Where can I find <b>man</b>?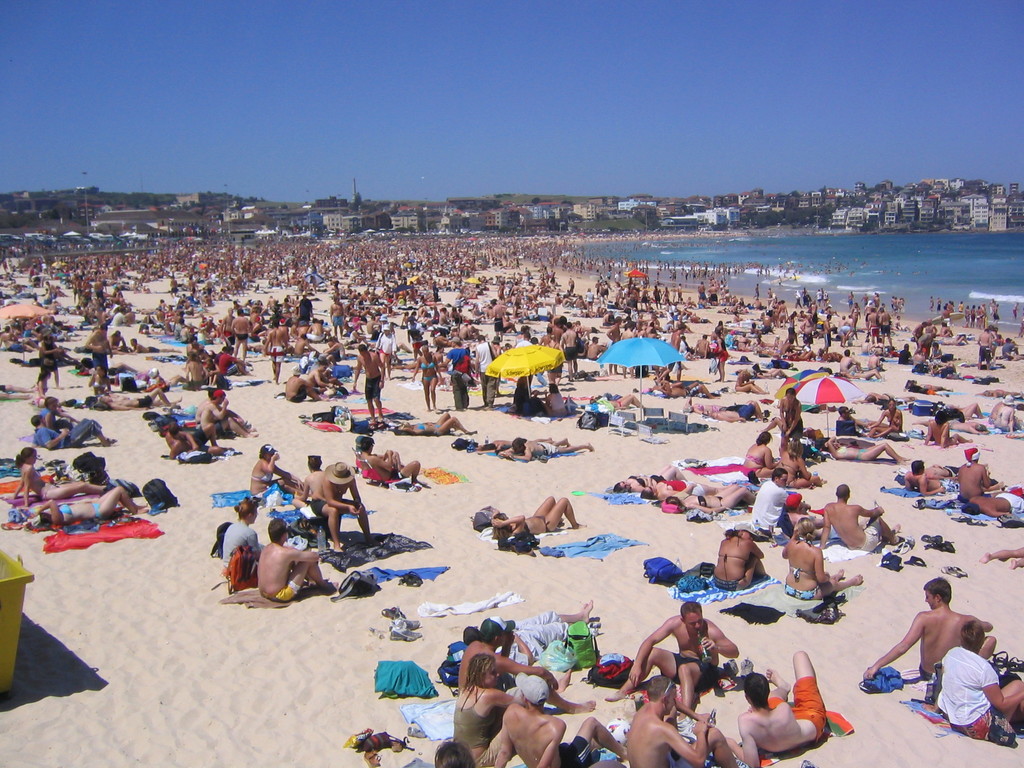
You can find it at Rect(561, 322, 584, 387).
